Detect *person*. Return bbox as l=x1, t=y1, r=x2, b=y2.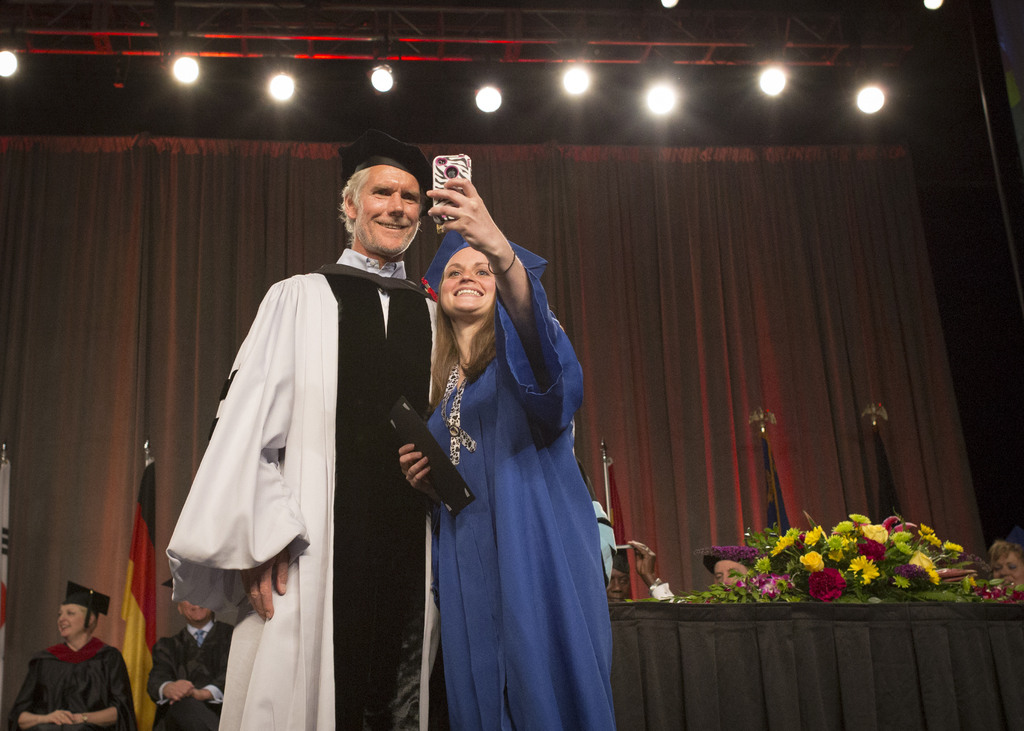
l=626, t=540, r=764, b=598.
